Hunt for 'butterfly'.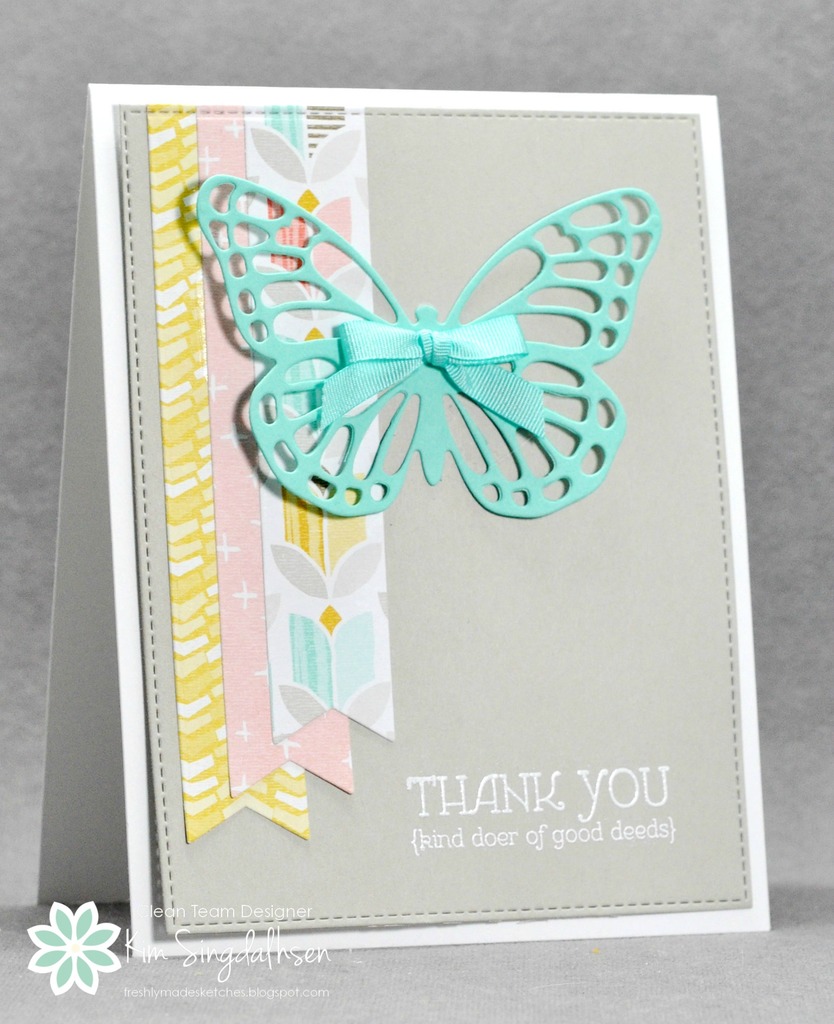
Hunted down at crop(188, 172, 655, 516).
